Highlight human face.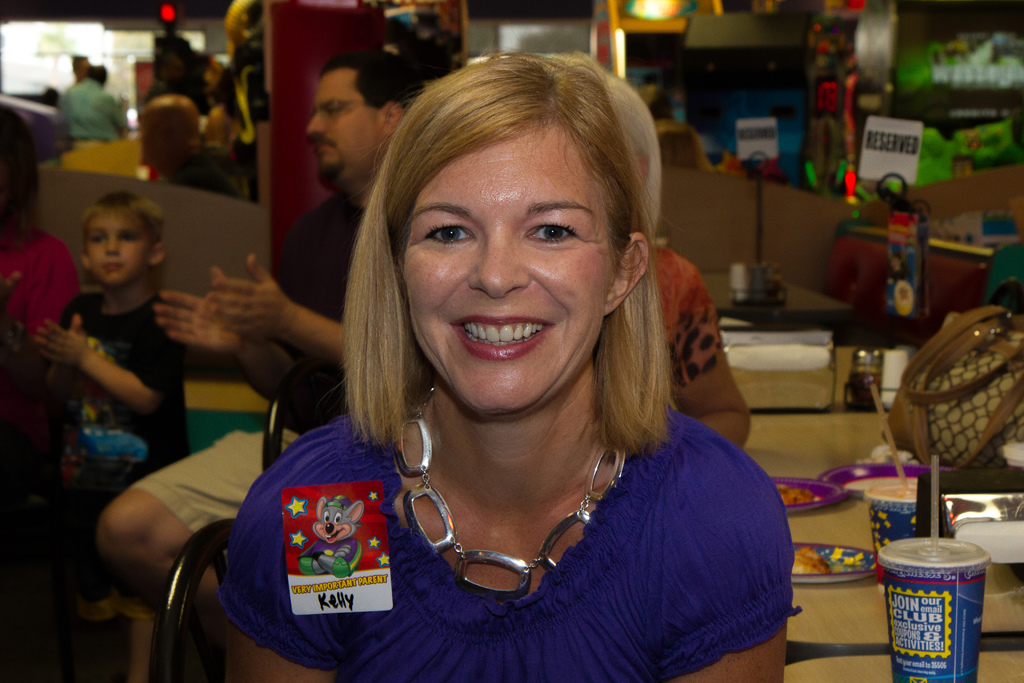
Highlighted region: (x1=88, y1=216, x2=149, y2=284).
